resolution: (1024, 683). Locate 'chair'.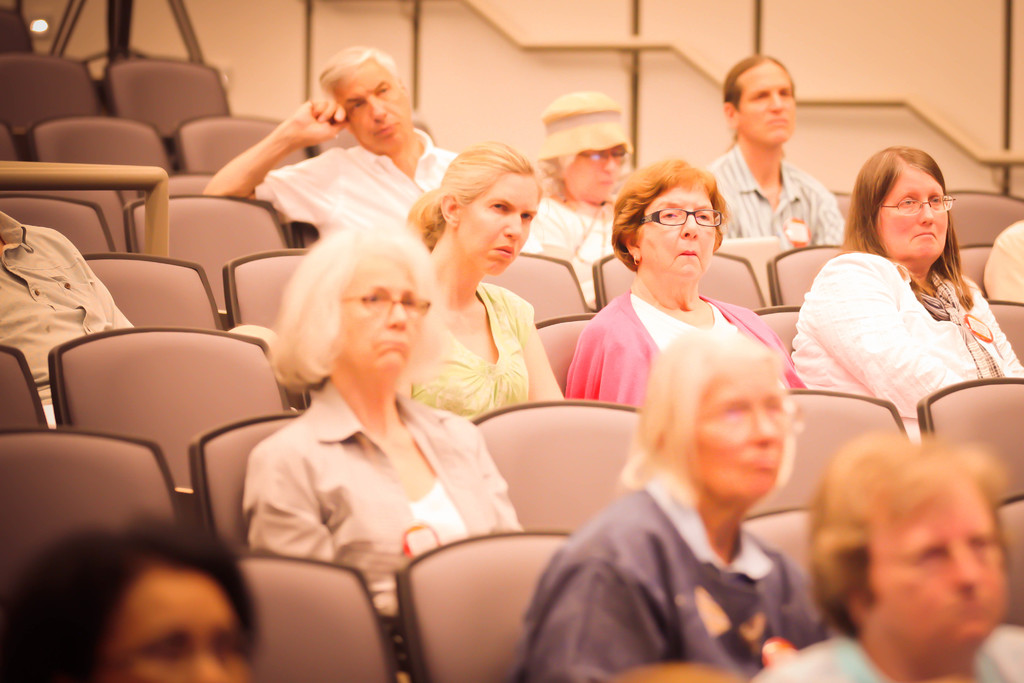
(35, 311, 300, 488).
